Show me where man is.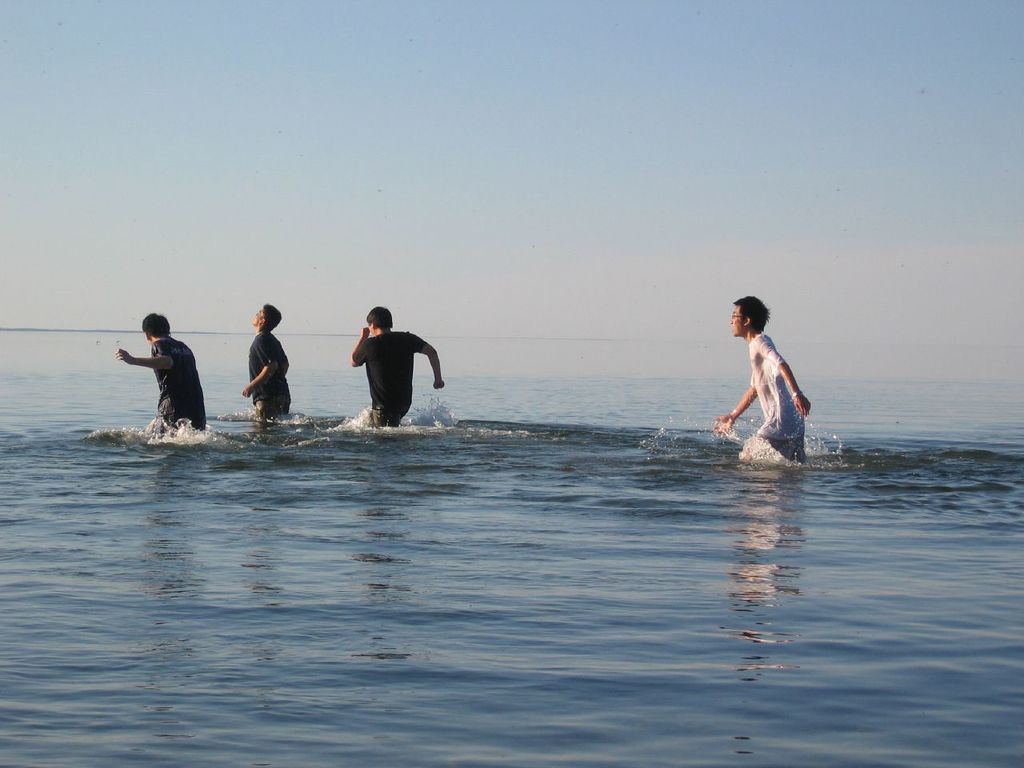
man is at (left=243, top=303, right=287, bottom=421).
